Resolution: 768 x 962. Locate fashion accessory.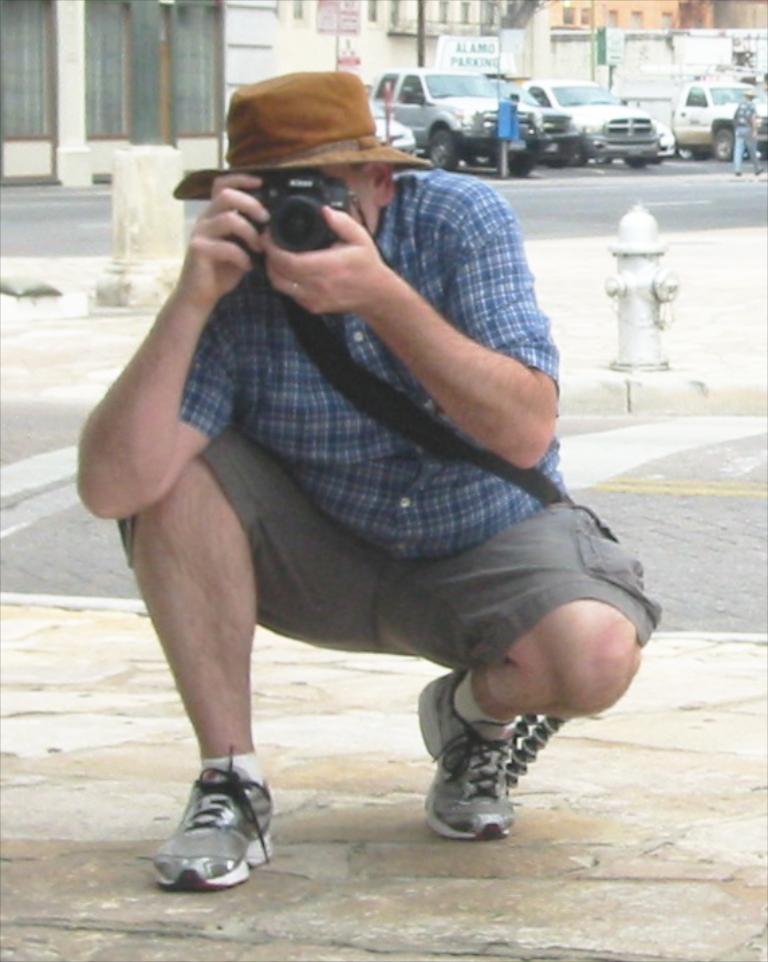
select_region(150, 744, 275, 892).
